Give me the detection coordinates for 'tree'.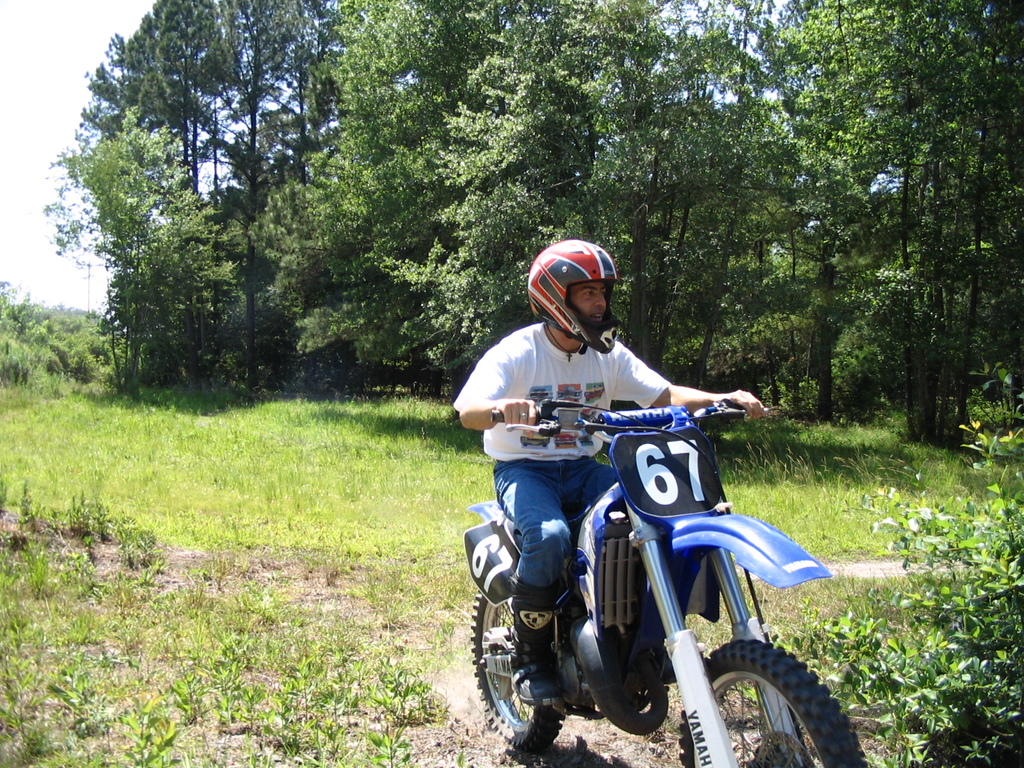
select_region(28, 299, 125, 377).
